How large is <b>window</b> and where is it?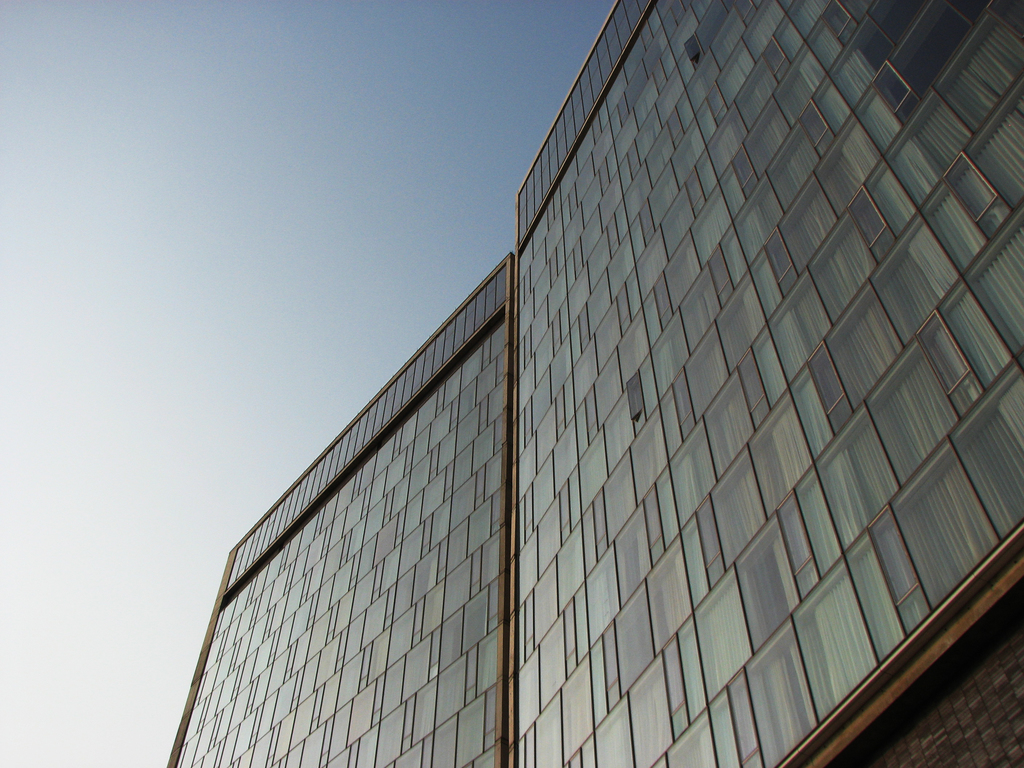
Bounding box: select_region(893, 438, 1006, 608).
